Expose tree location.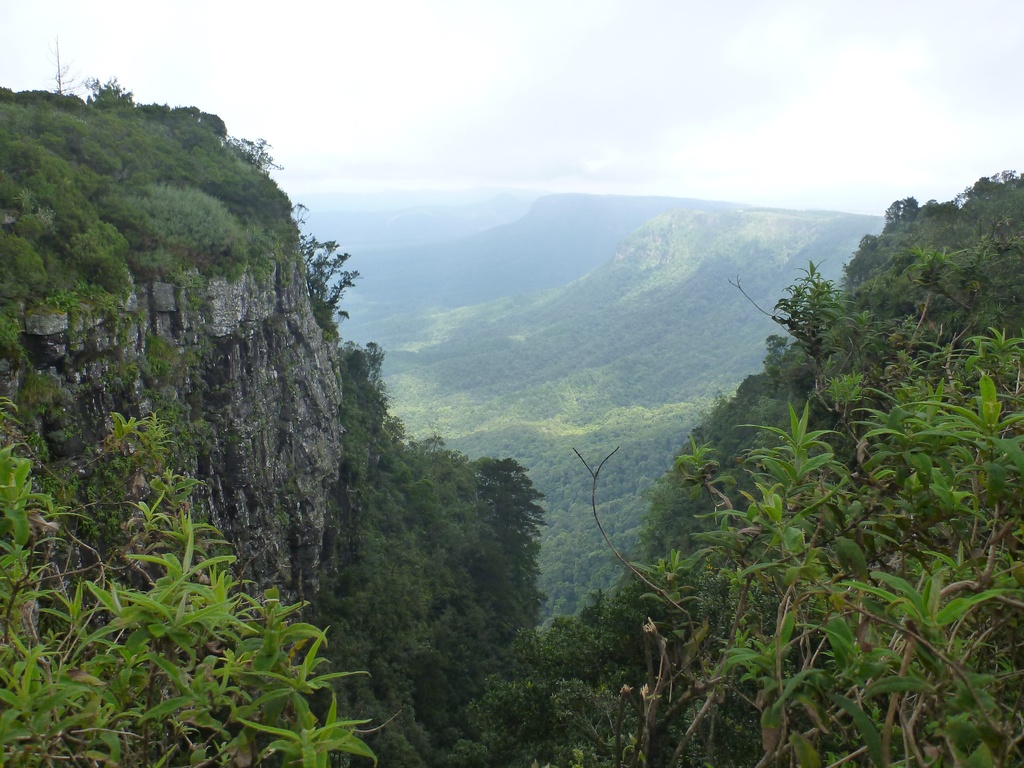
Exposed at {"left": 963, "top": 168, "right": 1023, "bottom": 242}.
